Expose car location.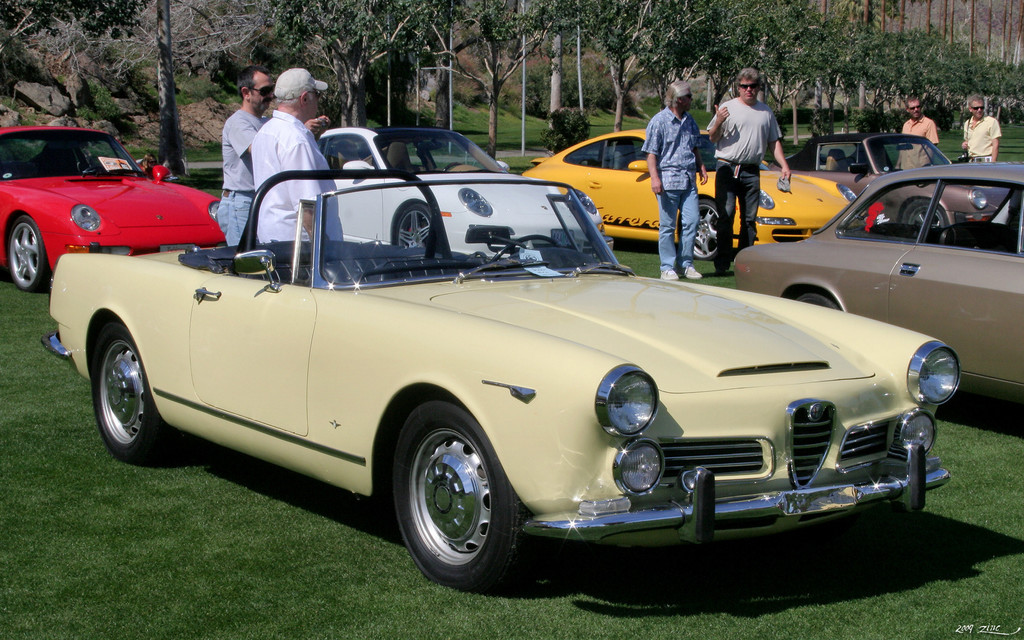
Exposed at bbox(0, 124, 223, 289).
